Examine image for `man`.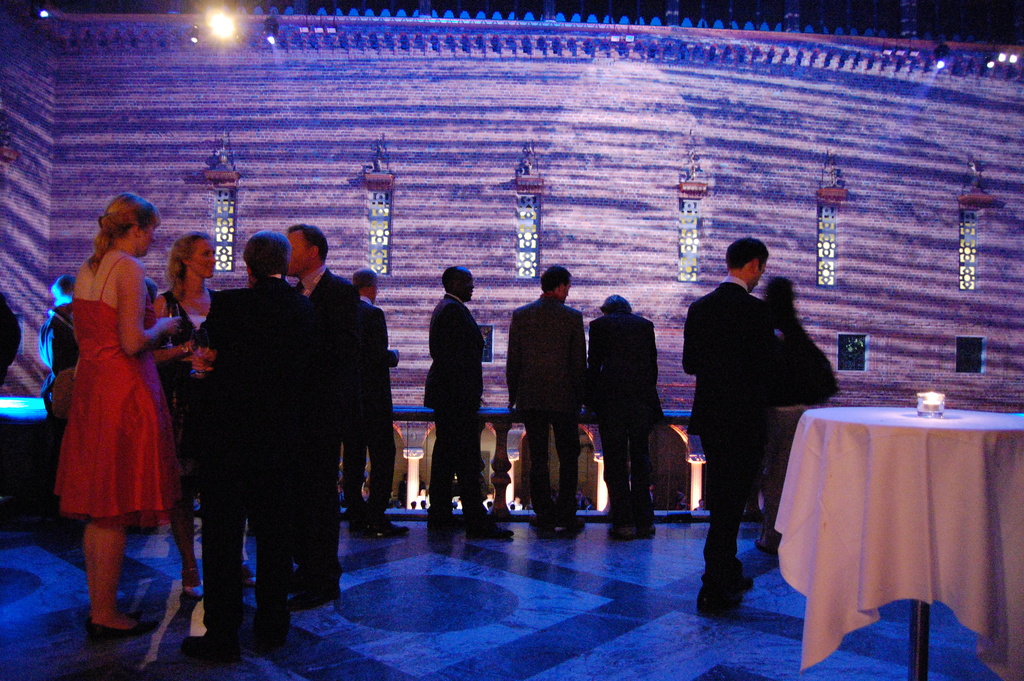
Examination result: <box>346,269,404,537</box>.
